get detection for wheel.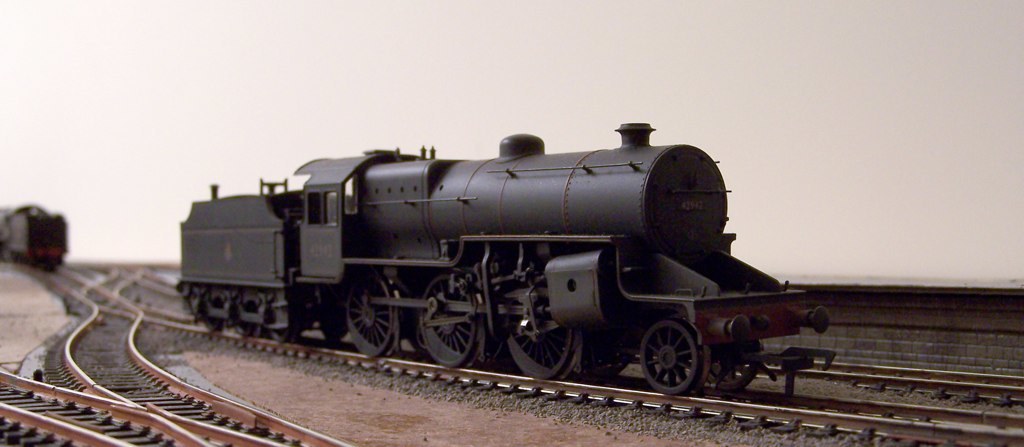
Detection: x1=708 y1=338 x2=761 y2=393.
